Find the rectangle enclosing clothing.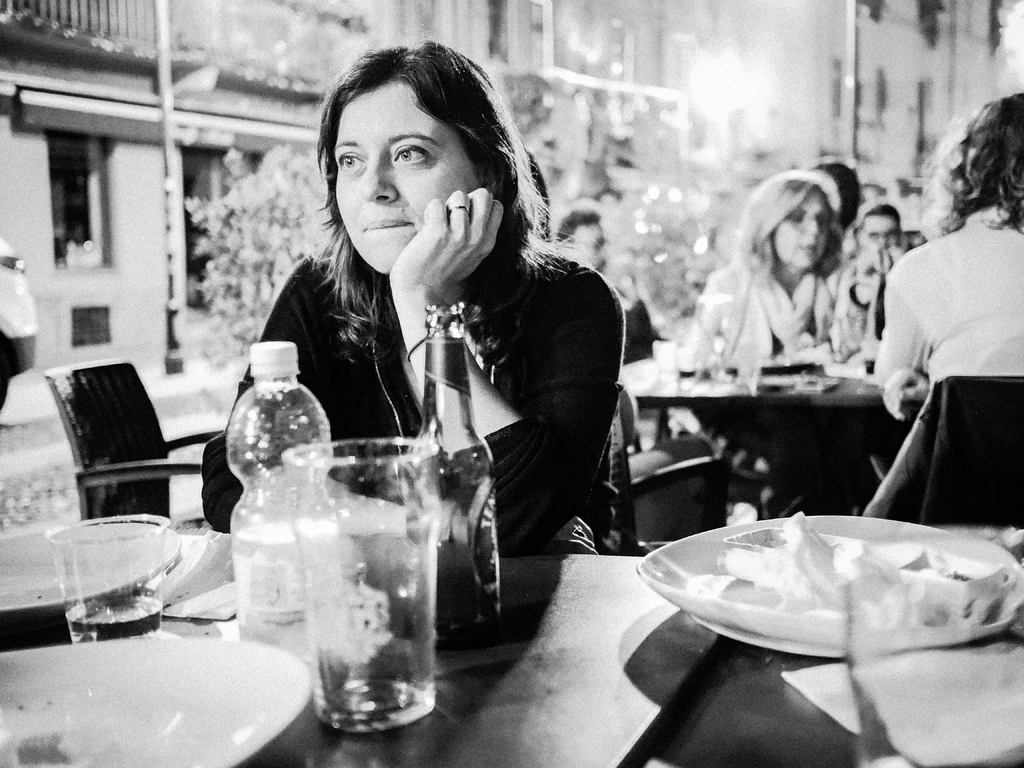
(left=861, top=170, right=1017, bottom=552).
